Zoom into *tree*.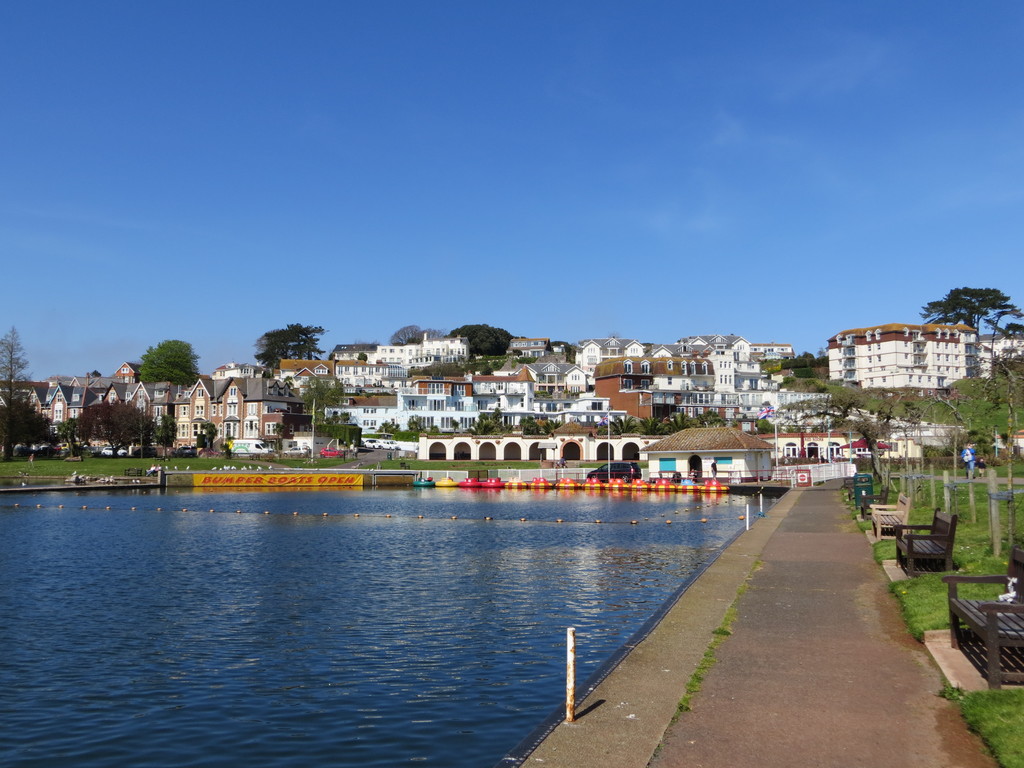
Zoom target: [983, 305, 1023, 345].
